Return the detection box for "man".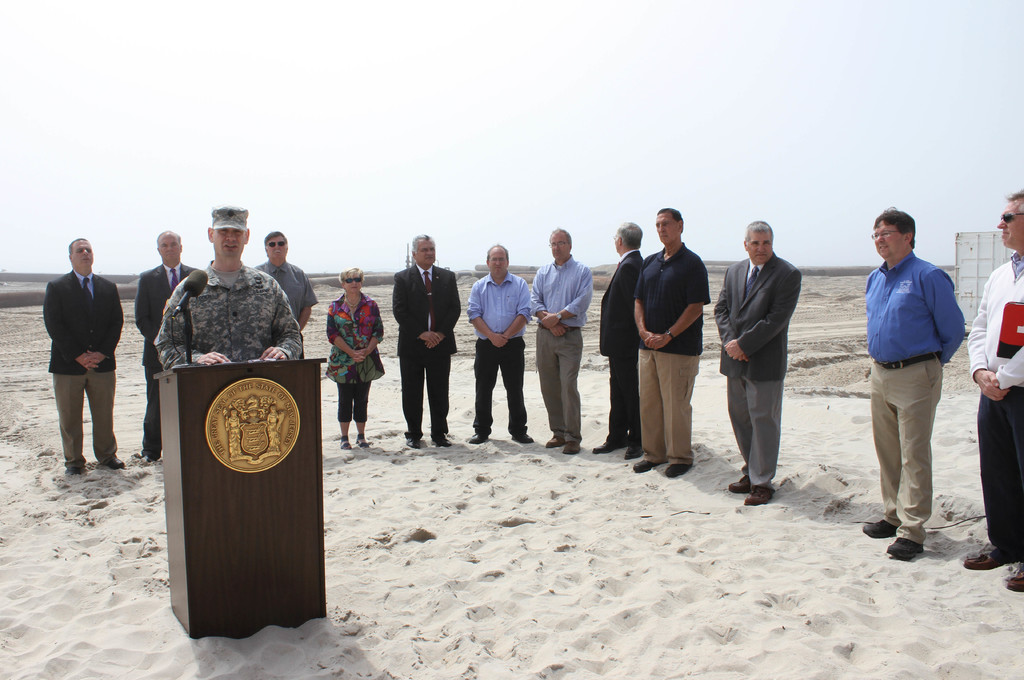
x1=42, y1=238, x2=124, y2=467.
